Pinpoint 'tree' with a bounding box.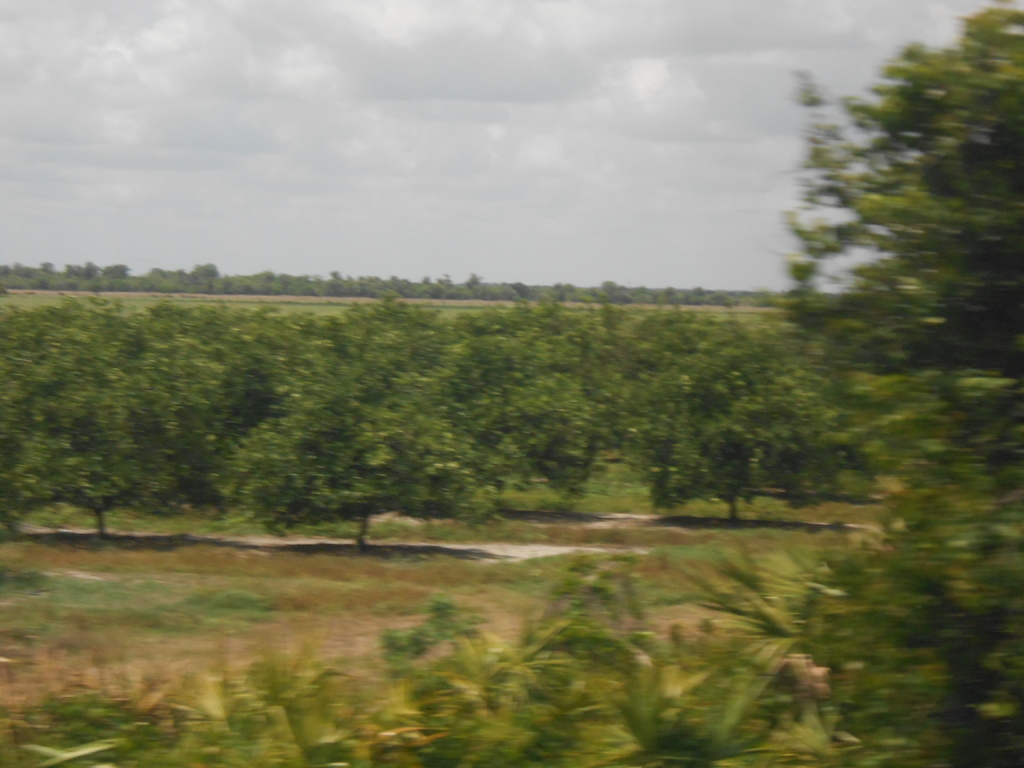
[x1=767, y1=46, x2=989, y2=369].
